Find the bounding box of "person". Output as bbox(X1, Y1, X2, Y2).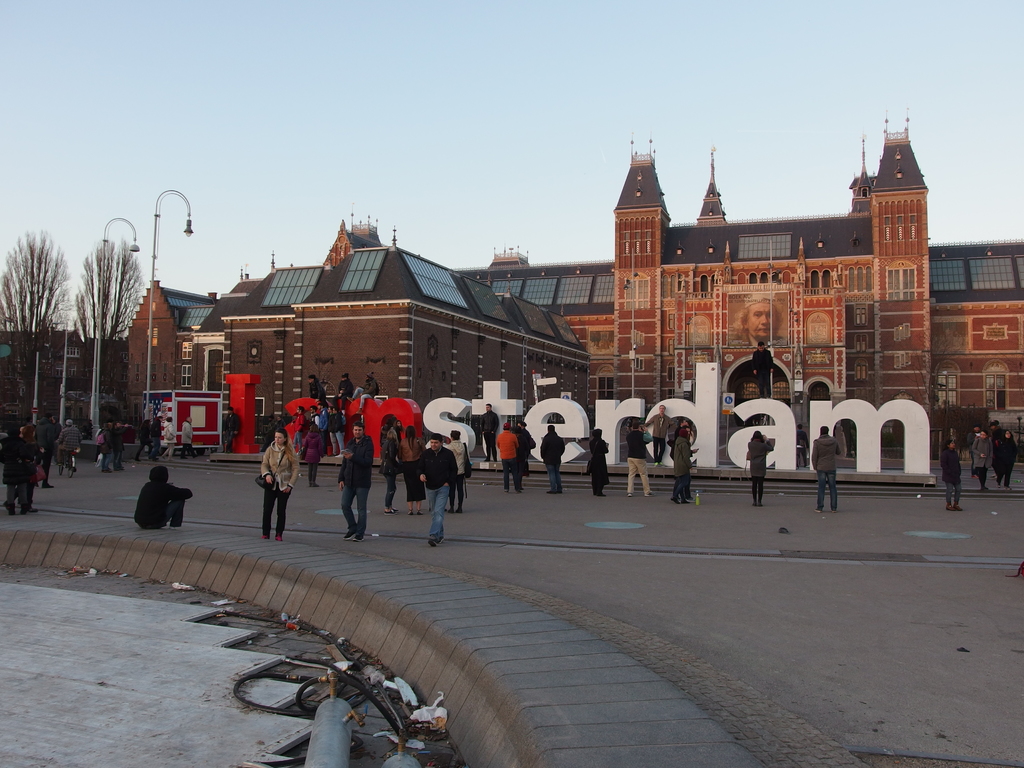
bbox(136, 462, 187, 532).
